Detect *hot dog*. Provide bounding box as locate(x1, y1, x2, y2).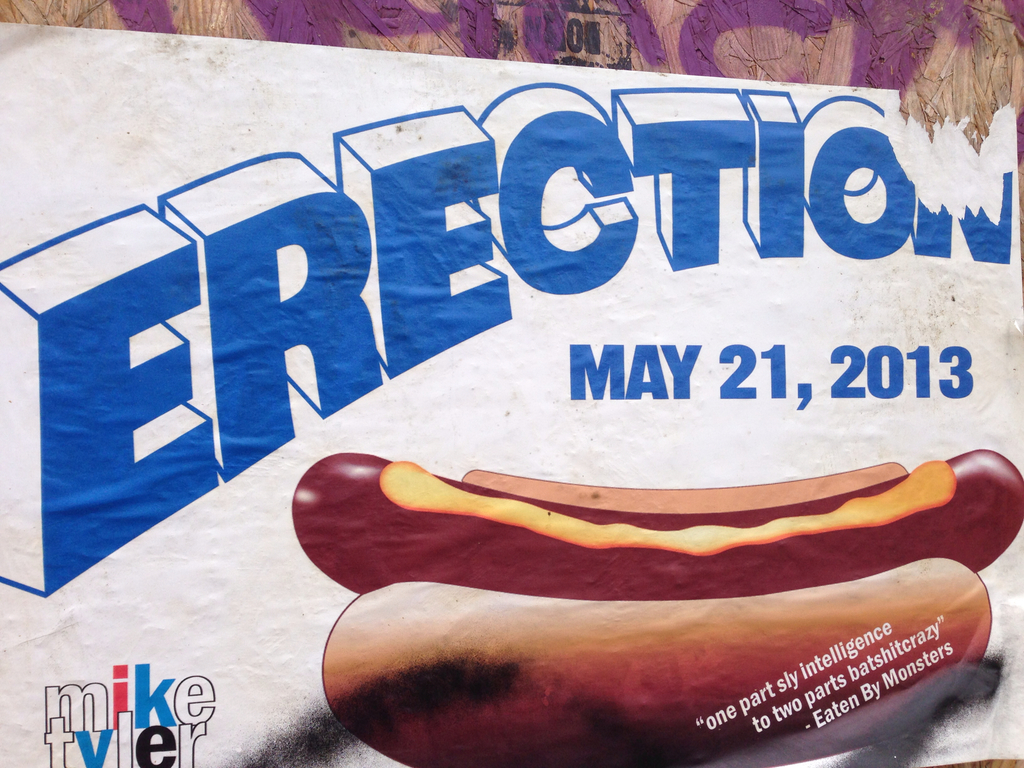
locate(289, 447, 1022, 767).
